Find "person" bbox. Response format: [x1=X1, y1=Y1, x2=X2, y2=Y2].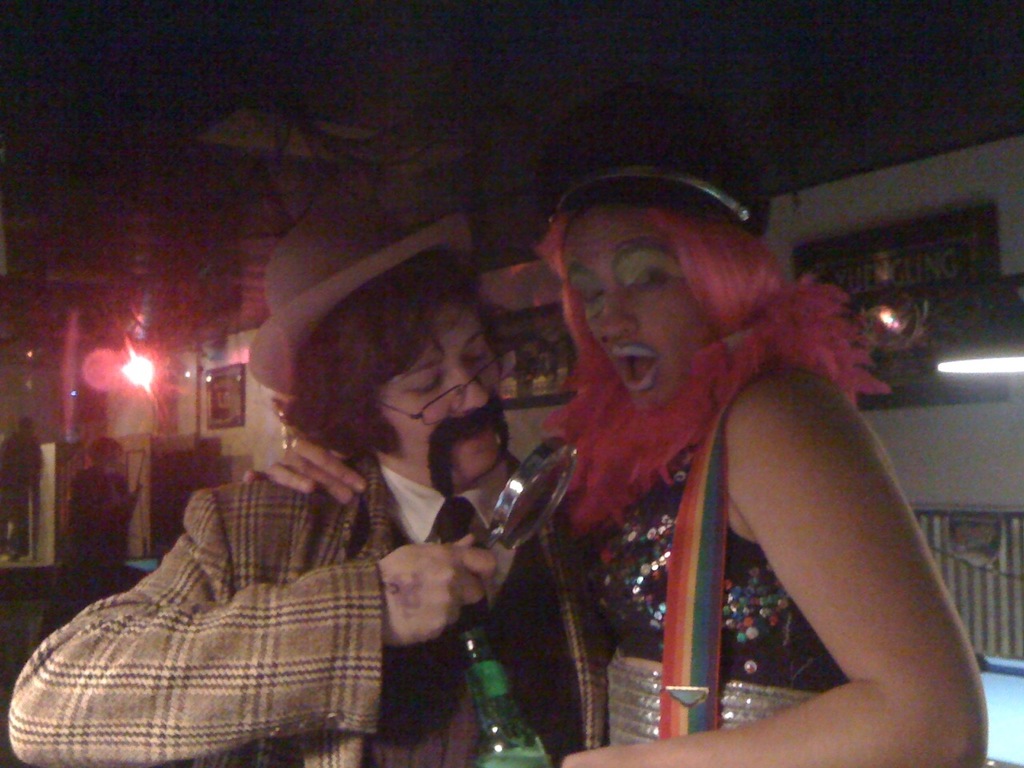
[x1=250, y1=126, x2=986, y2=767].
